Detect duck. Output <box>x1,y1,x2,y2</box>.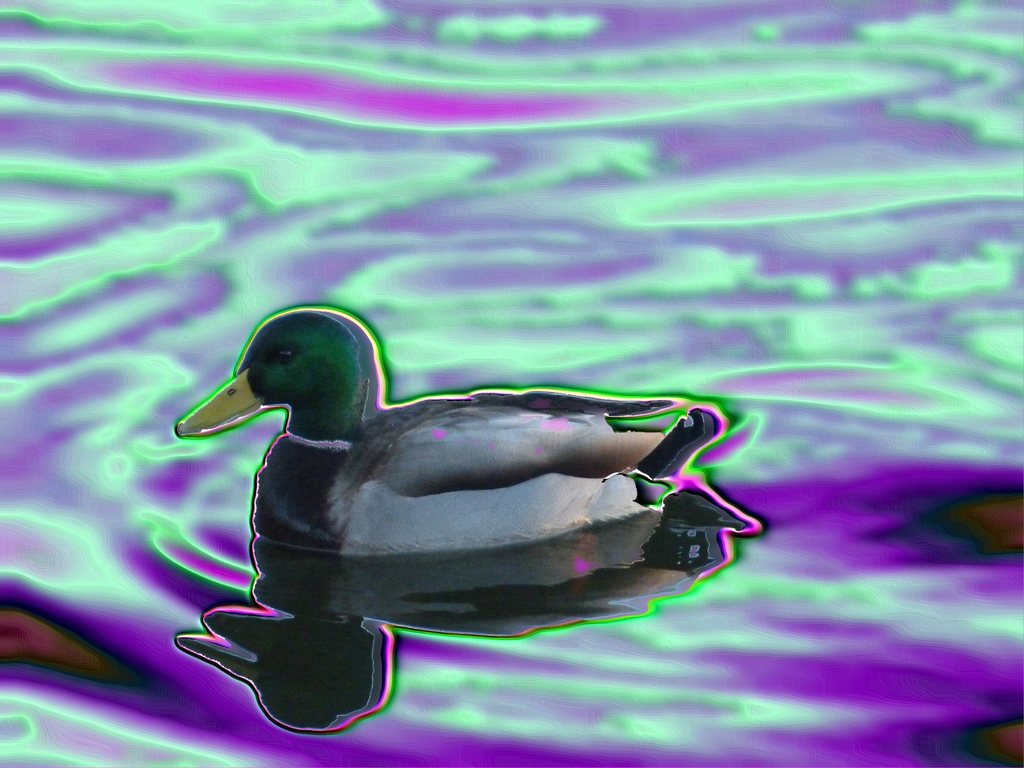
<box>164,305,738,684</box>.
